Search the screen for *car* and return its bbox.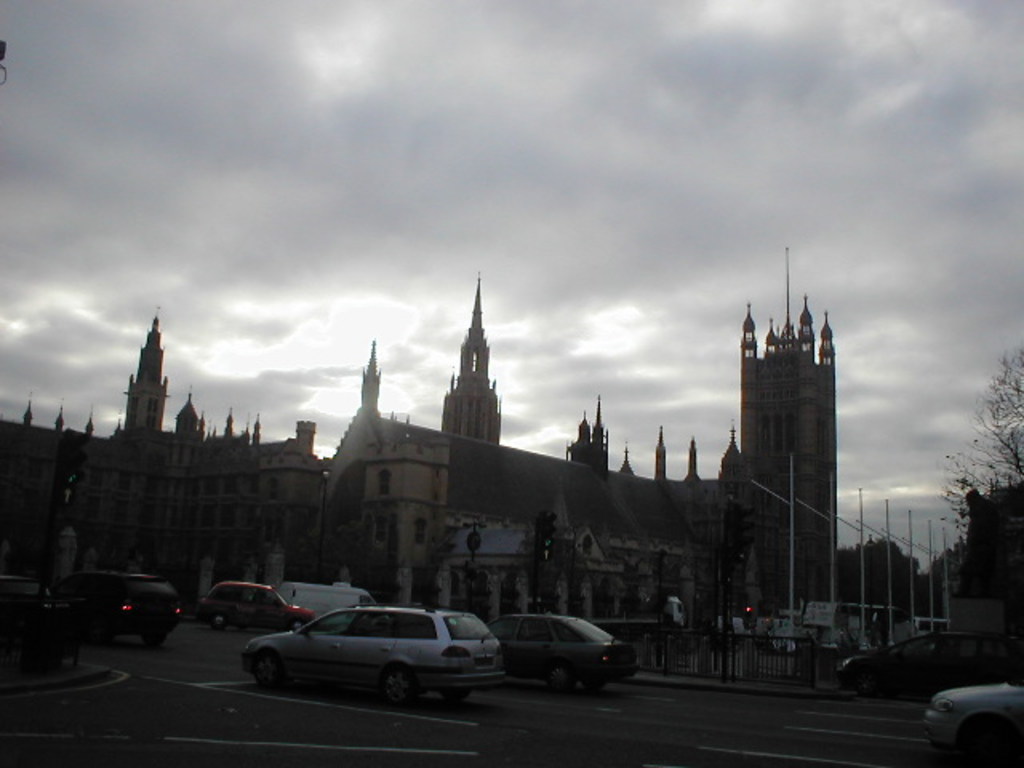
Found: region(232, 600, 502, 704).
